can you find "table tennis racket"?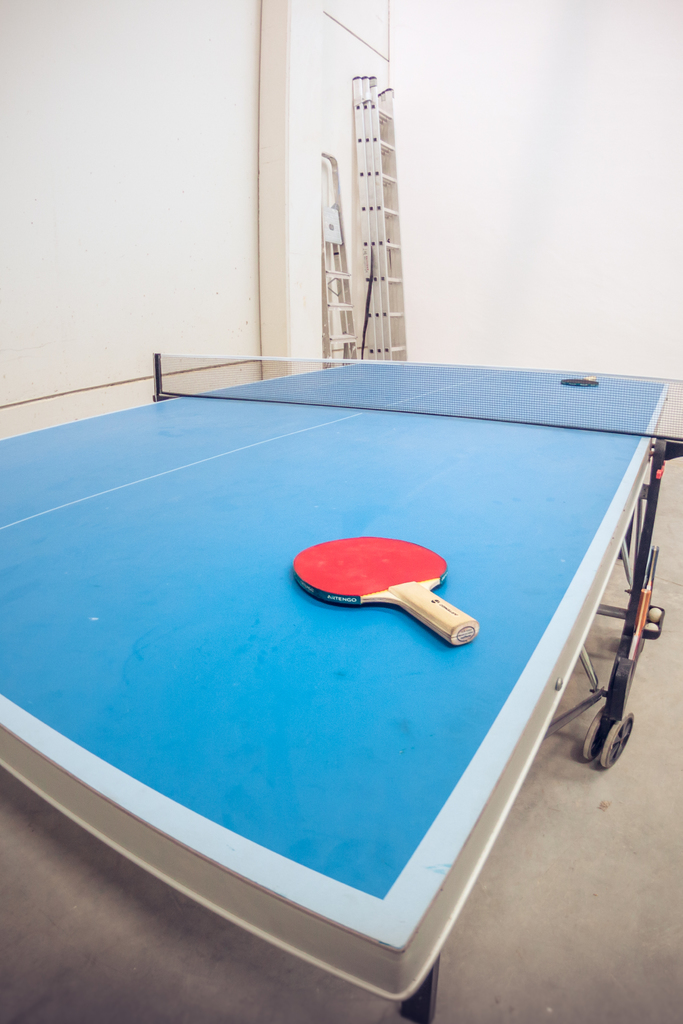
Yes, bounding box: bbox(293, 536, 481, 648).
